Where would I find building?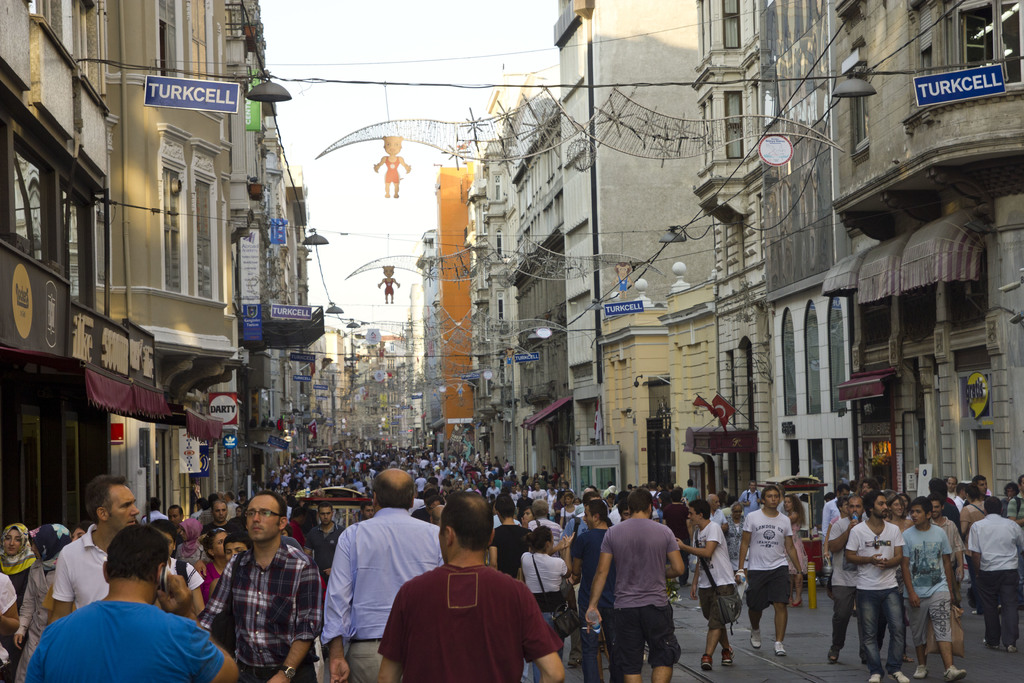
At (x1=695, y1=4, x2=762, y2=479).
